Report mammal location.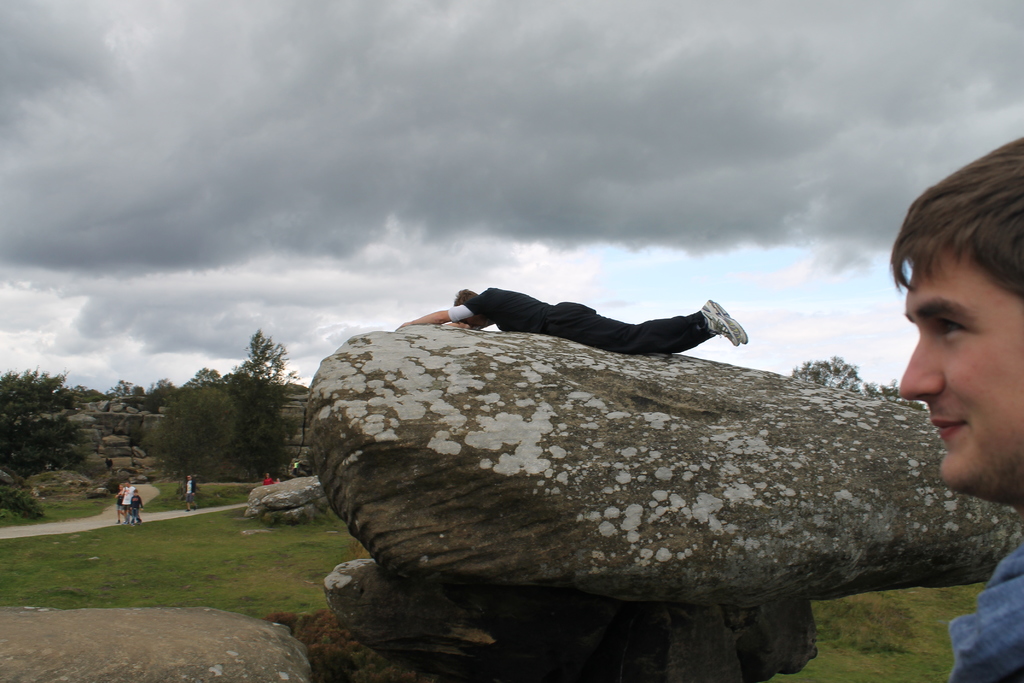
Report: (120, 482, 131, 522).
